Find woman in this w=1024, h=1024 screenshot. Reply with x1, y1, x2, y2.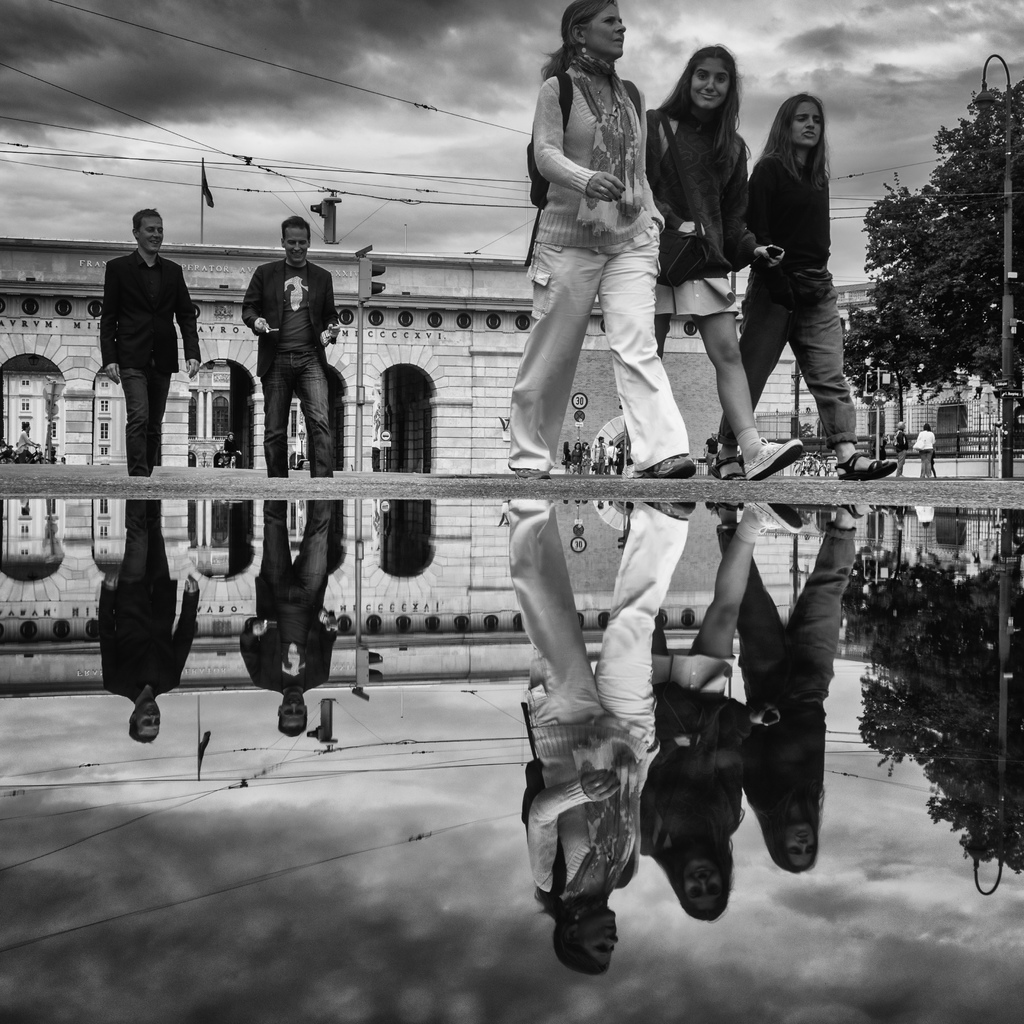
223, 432, 242, 467.
